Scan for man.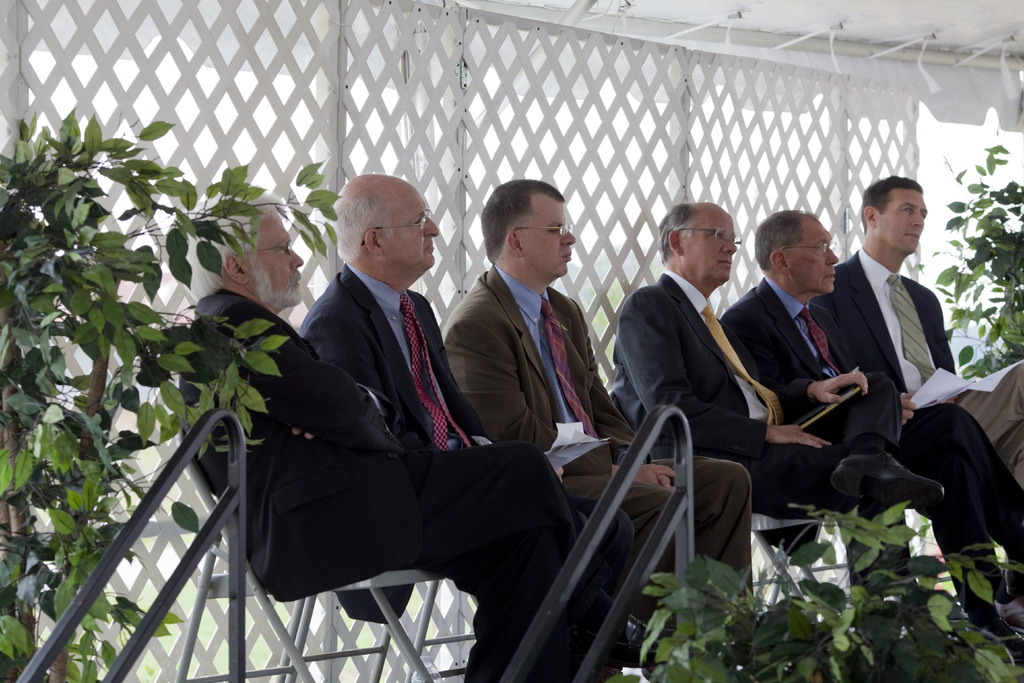
Scan result: box=[715, 206, 1023, 639].
